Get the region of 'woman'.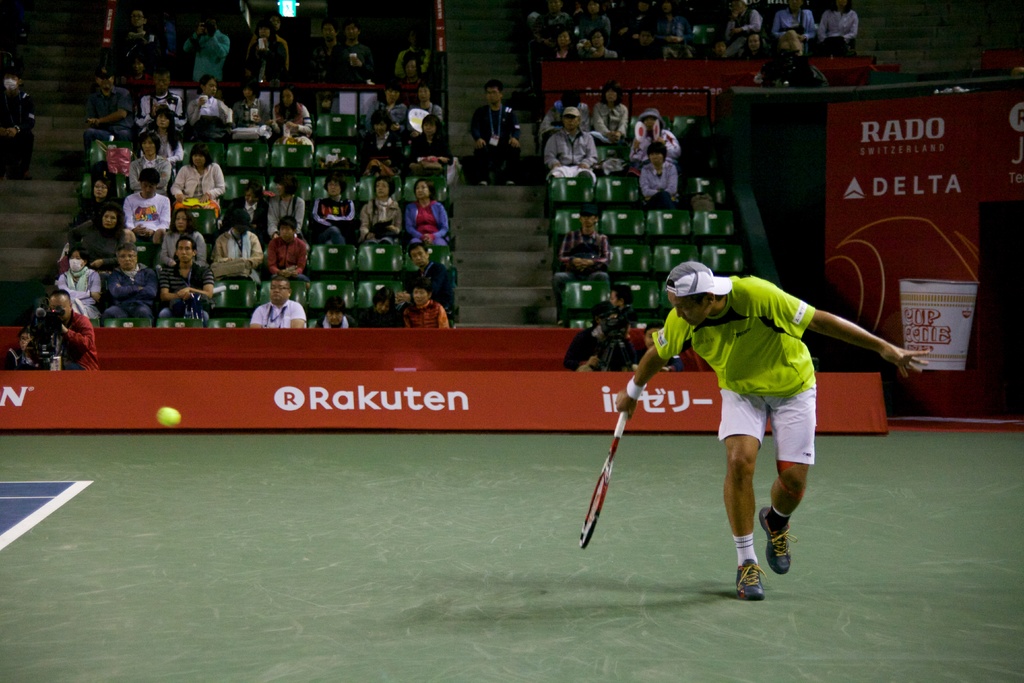
376 83 405 124.
